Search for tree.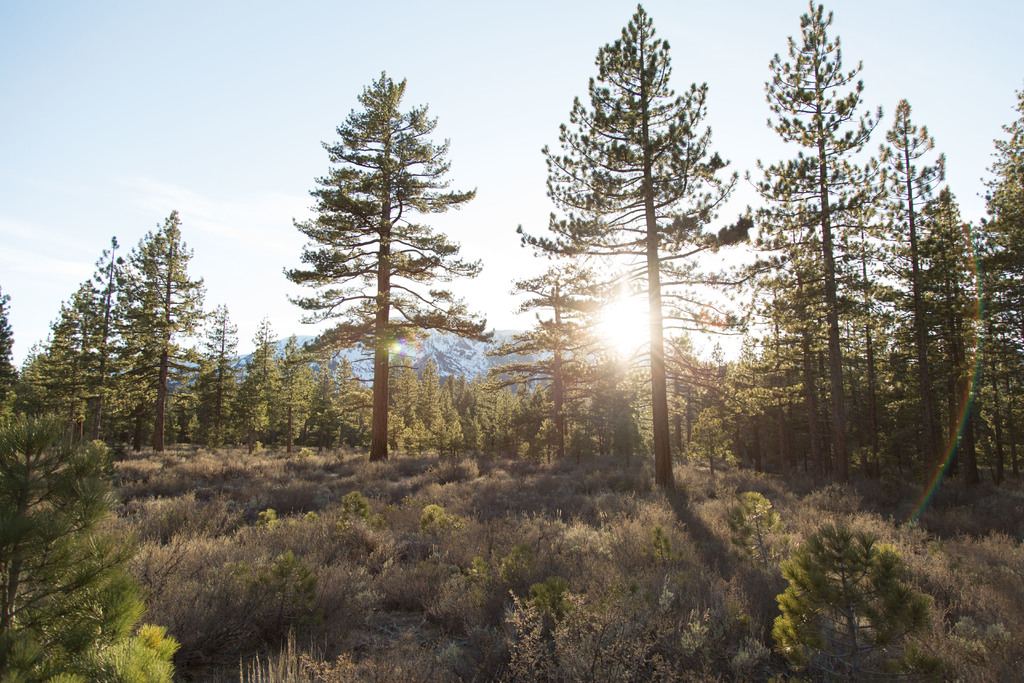
Found at <bbox>514, 10, 740, 488</bbox>.
